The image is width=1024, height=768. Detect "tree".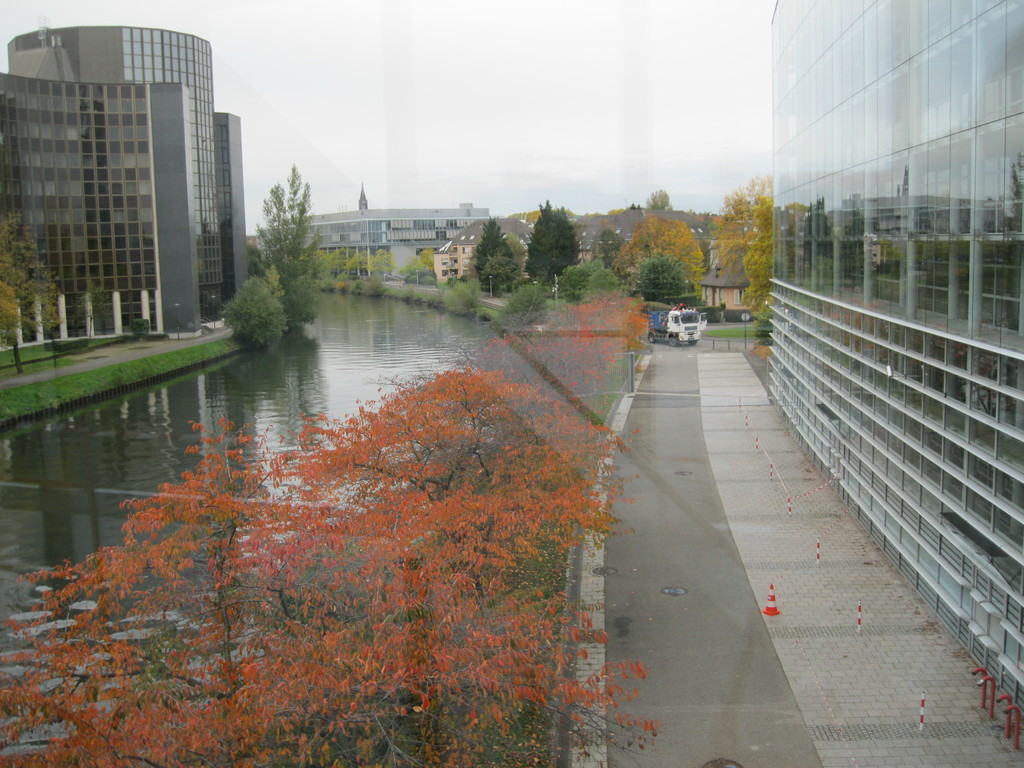
Detection: Rect(317, 250, 338, 283).
